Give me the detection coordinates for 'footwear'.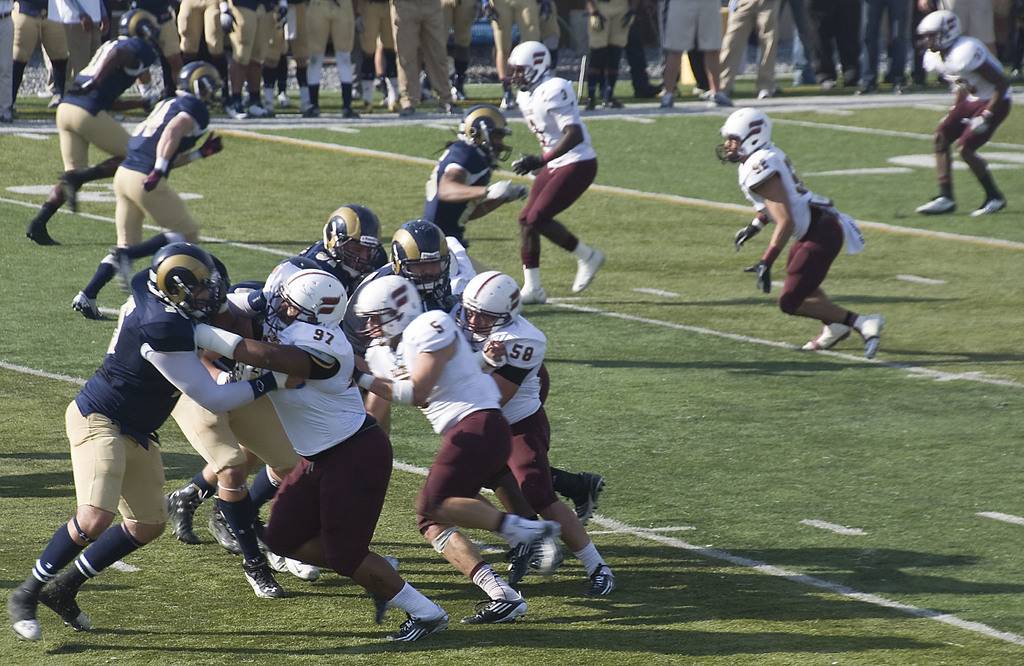
Rect(3, 580, 42, 644).
